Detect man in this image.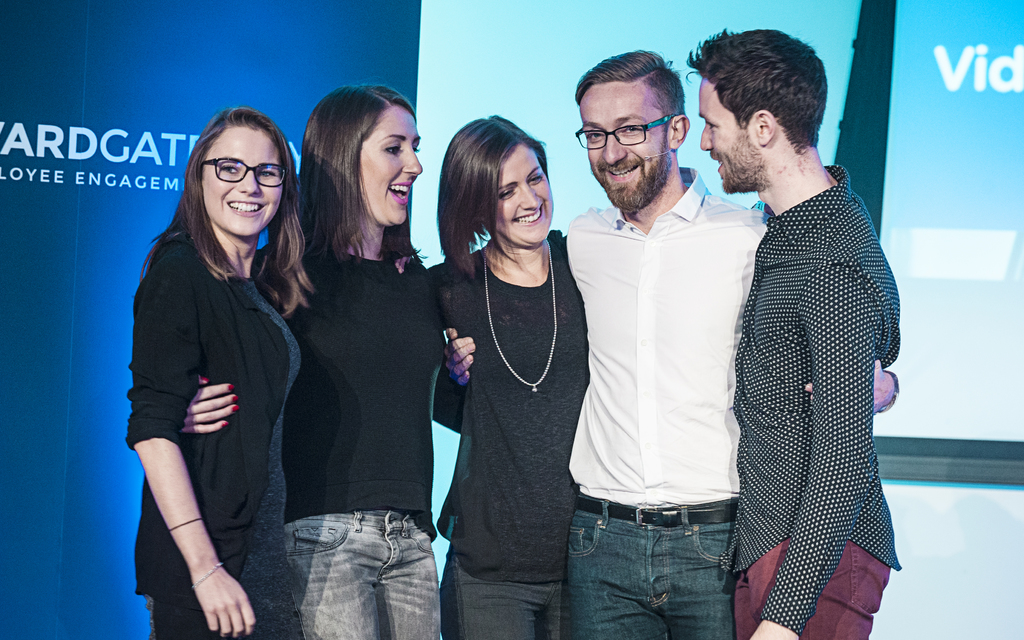
Detection: 444,44,897,639.
